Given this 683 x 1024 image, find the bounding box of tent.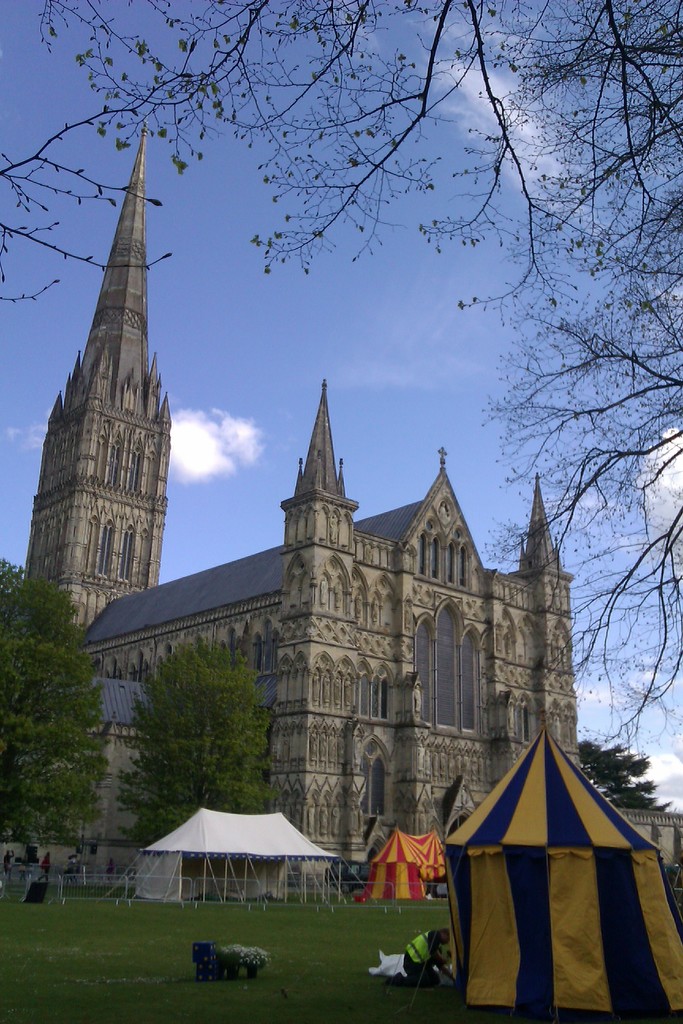
l=106, t=801, r=346, b=913.
